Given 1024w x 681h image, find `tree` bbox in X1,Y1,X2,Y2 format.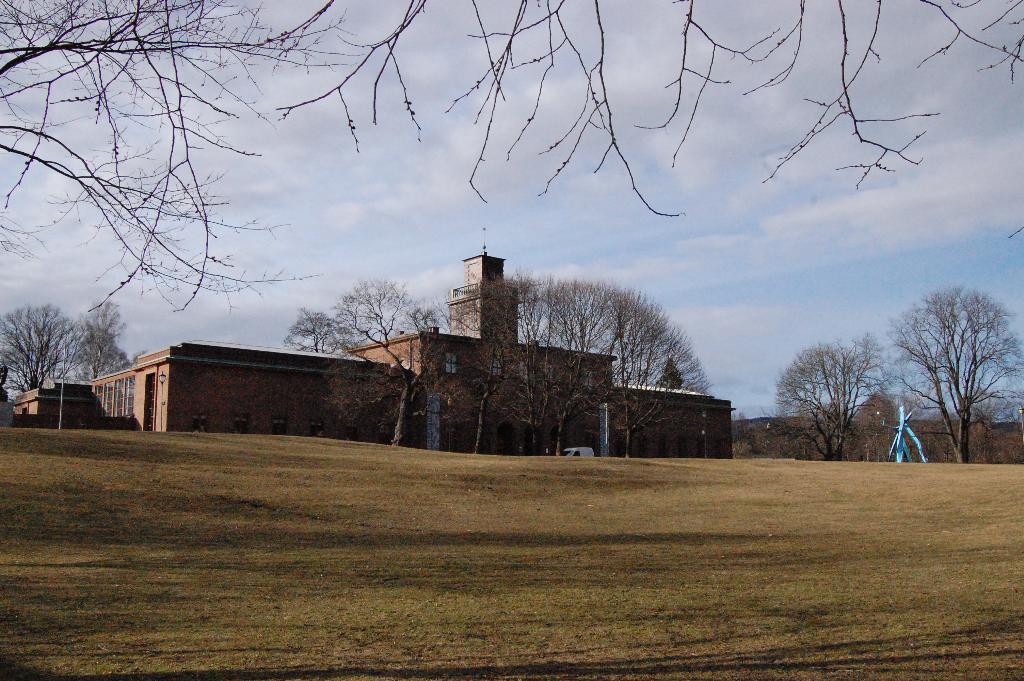
286,277,712,457.
